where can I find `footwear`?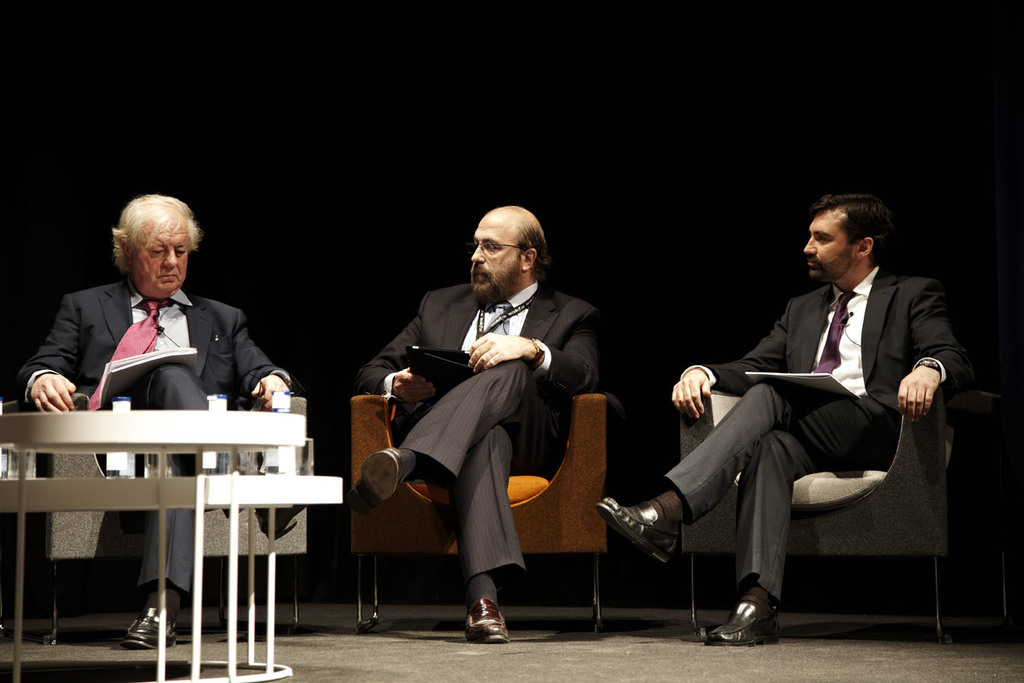
You can find it at x1=459, y1=599, x2=504, y2=644.
